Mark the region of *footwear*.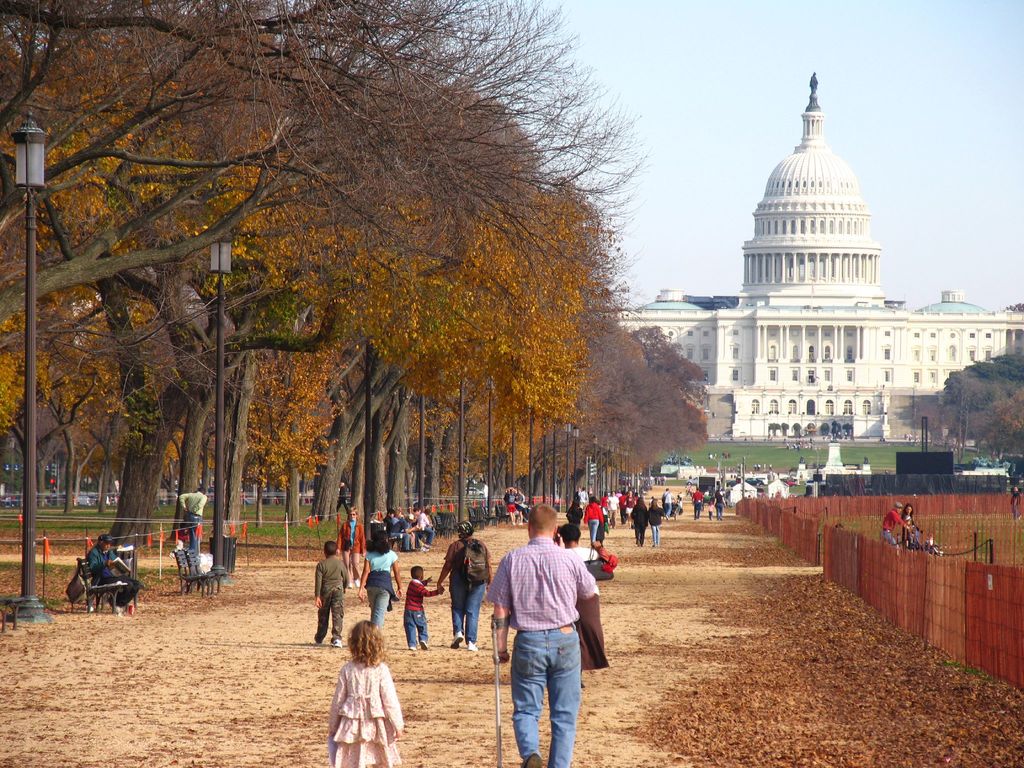
Region: select_region(346, 581, 355, 589).
